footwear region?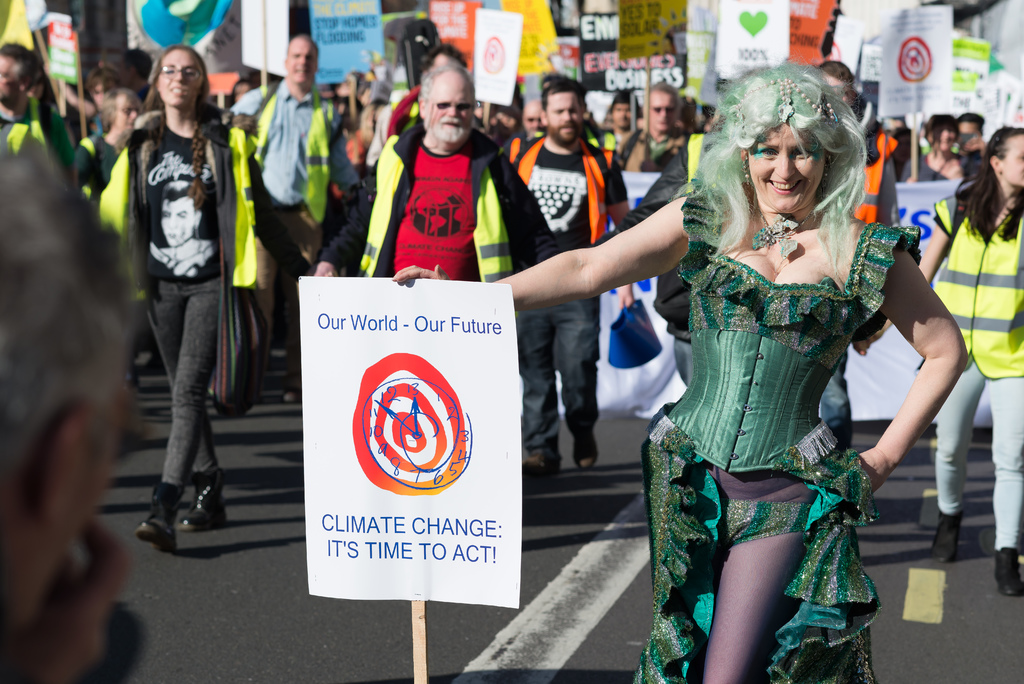
select_region(148, 462, 216, 543)
